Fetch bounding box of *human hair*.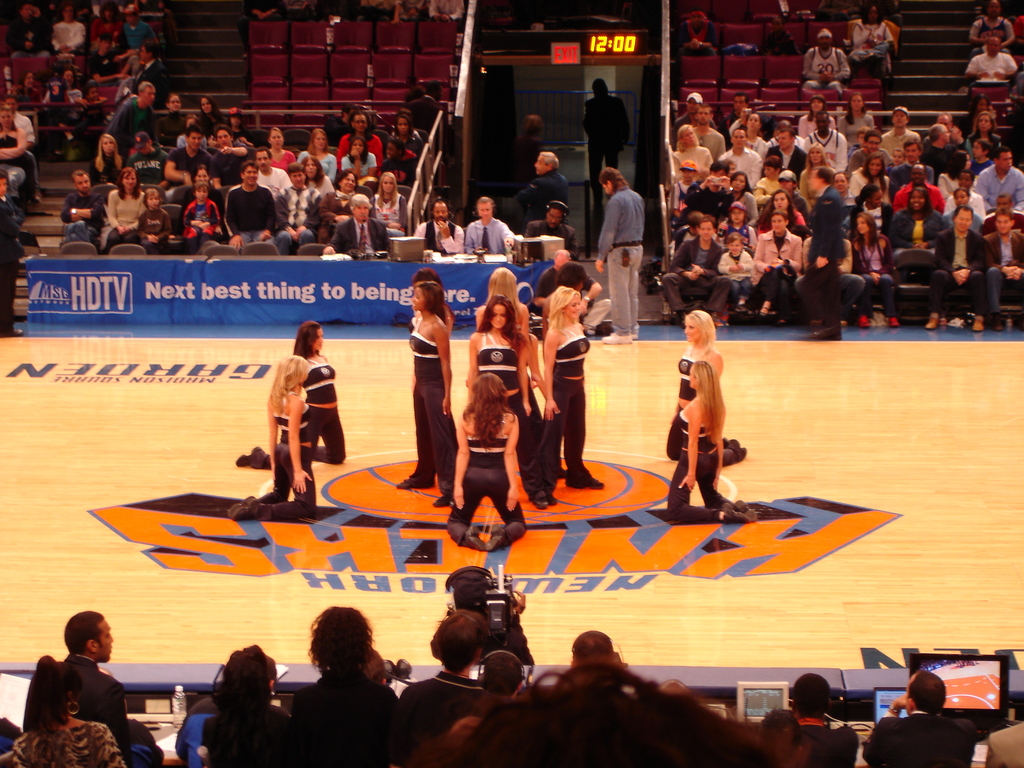
Bbox: [left=145, top=41, right=160, bottom=60].
